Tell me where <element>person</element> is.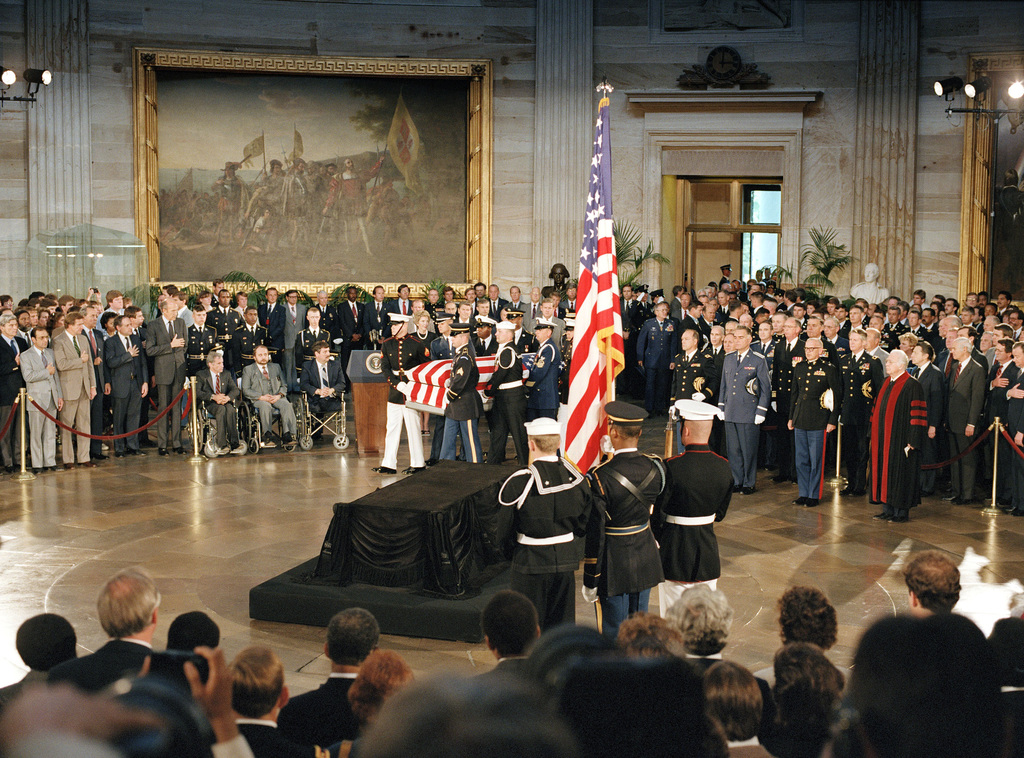
<element>person</element> is at pyautogui.locateOnScreen(161, 287, 178, 299).
